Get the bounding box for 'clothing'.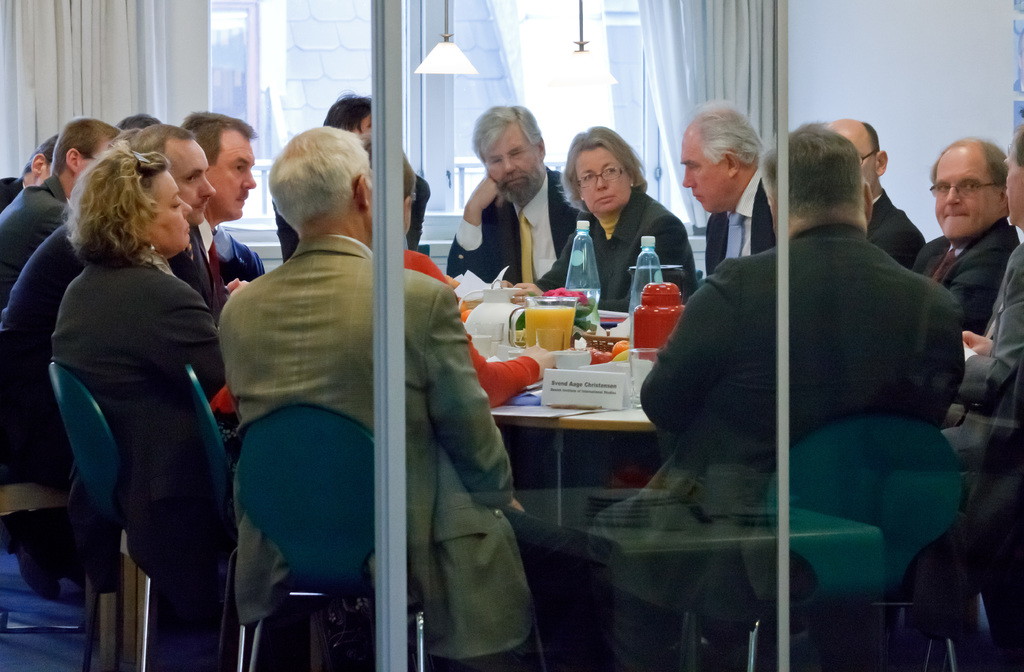
bbox=(637, 145, 965, 571).
